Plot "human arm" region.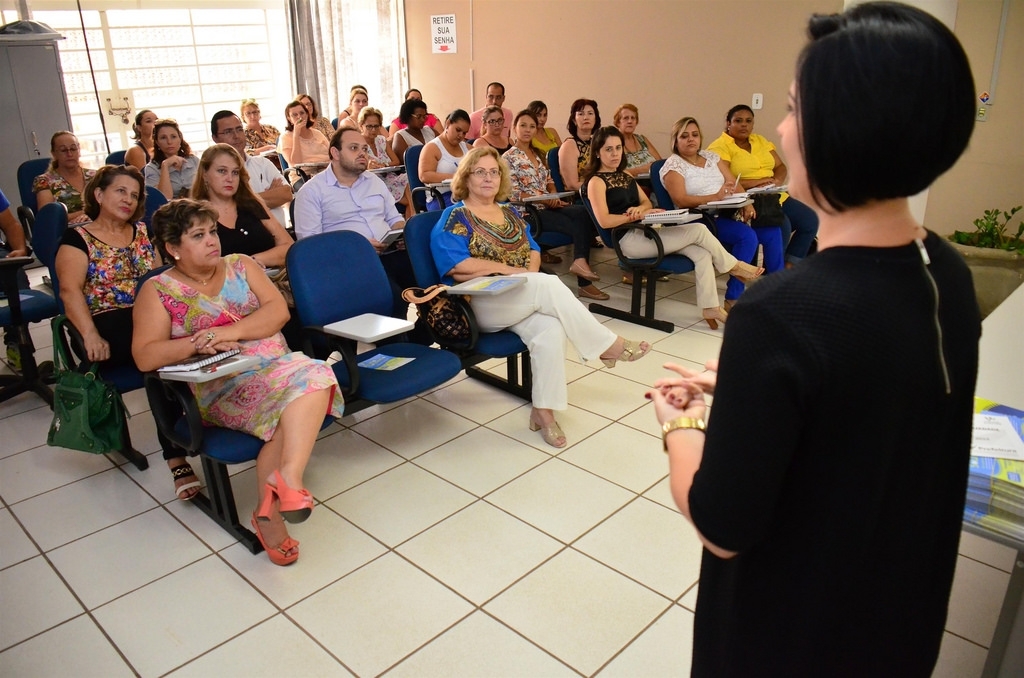
Plotted at x1=326, y1=123, x2=339, y2=146.
